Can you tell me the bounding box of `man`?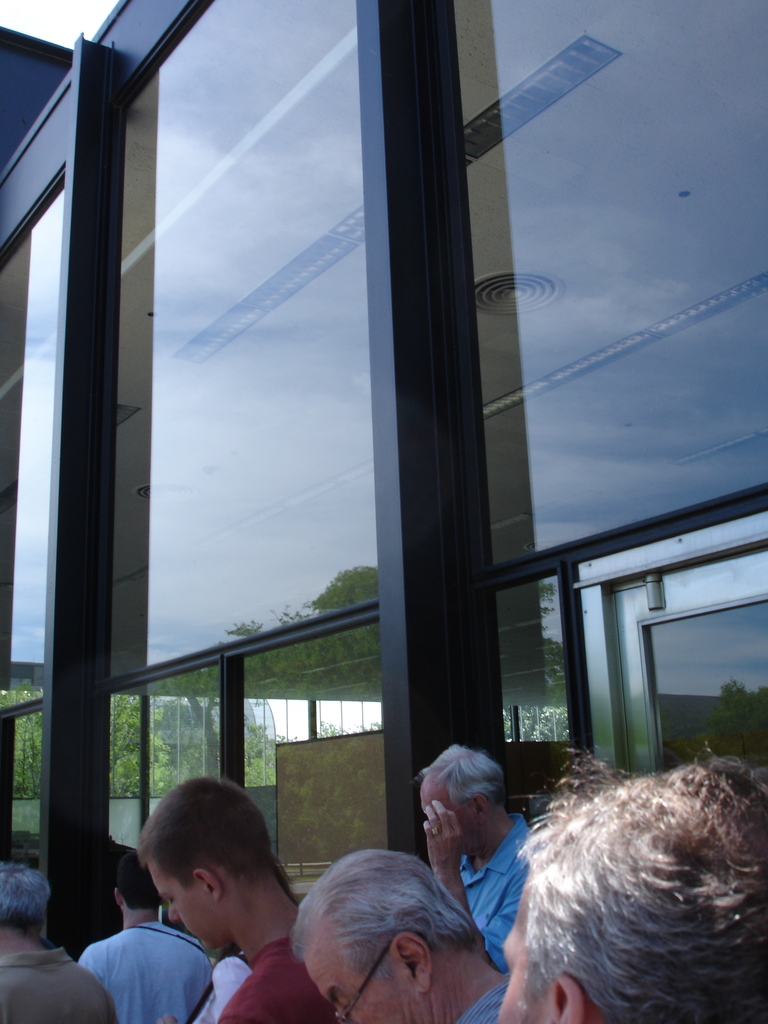
select_region(138, 776, 336, 1023).
